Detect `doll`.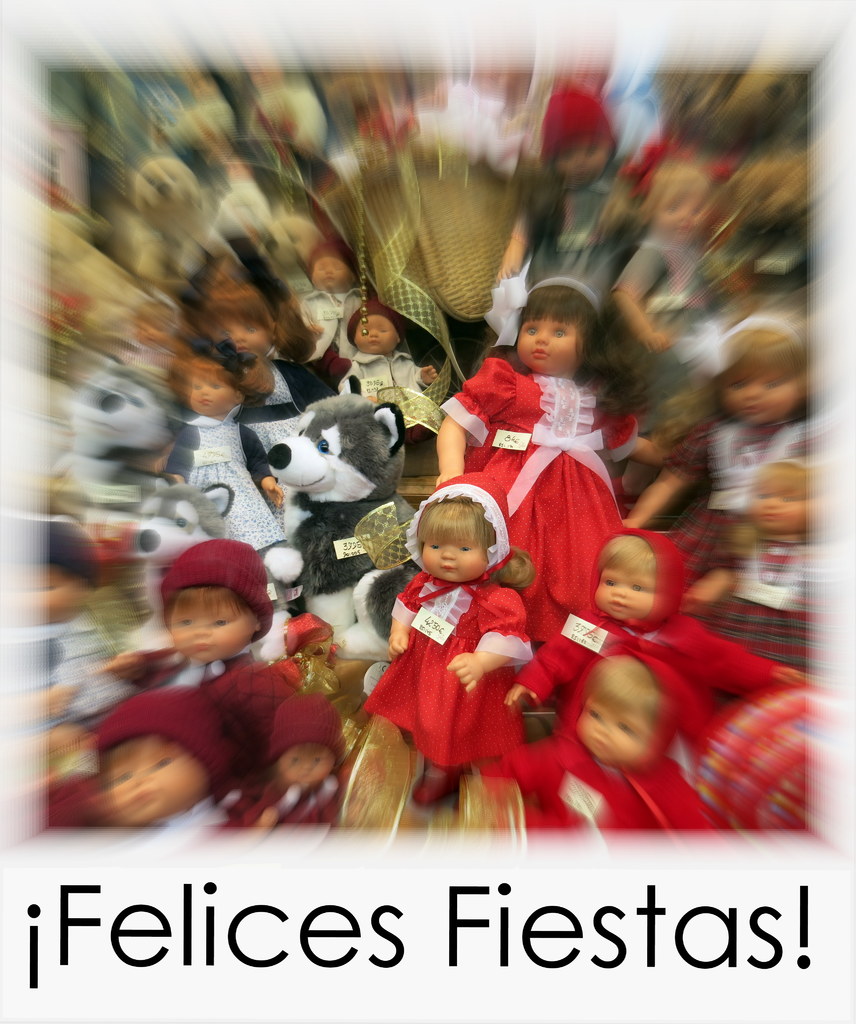
Detected at <bbox>519, 524, 775, 701</bbox>.
